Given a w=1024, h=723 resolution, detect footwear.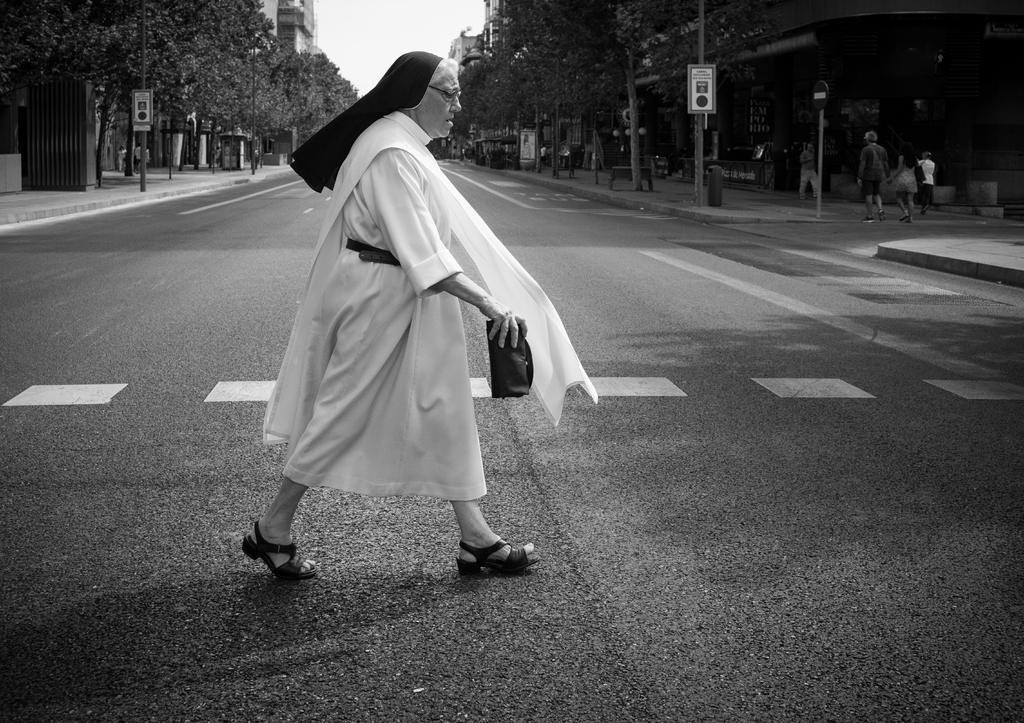
[455,537,527,578].
